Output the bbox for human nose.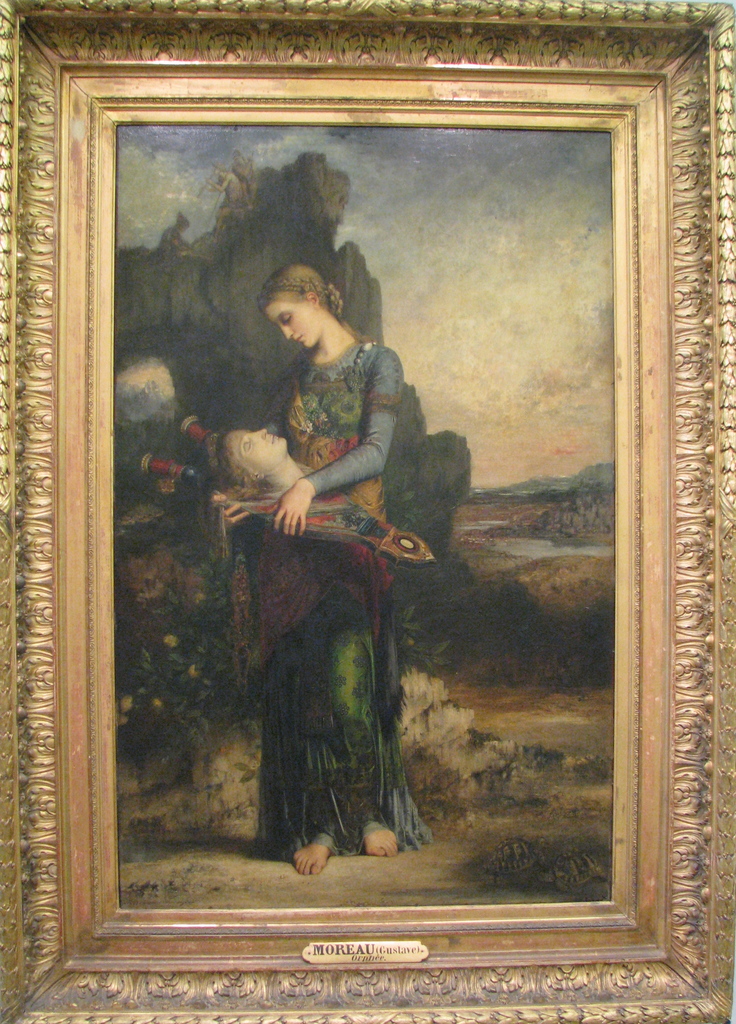
bbox(281, 321, 295, 340).
